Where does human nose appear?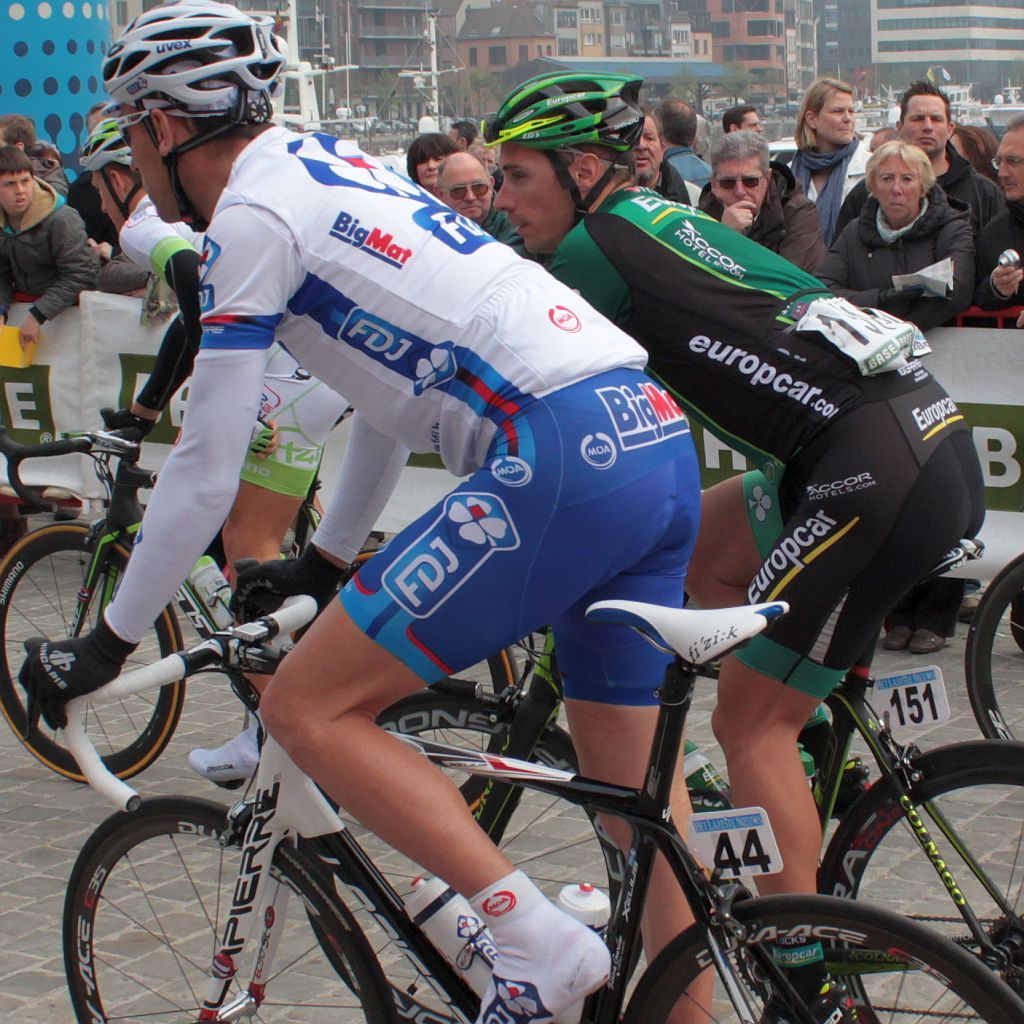
Appears at 838 105 857 121.
